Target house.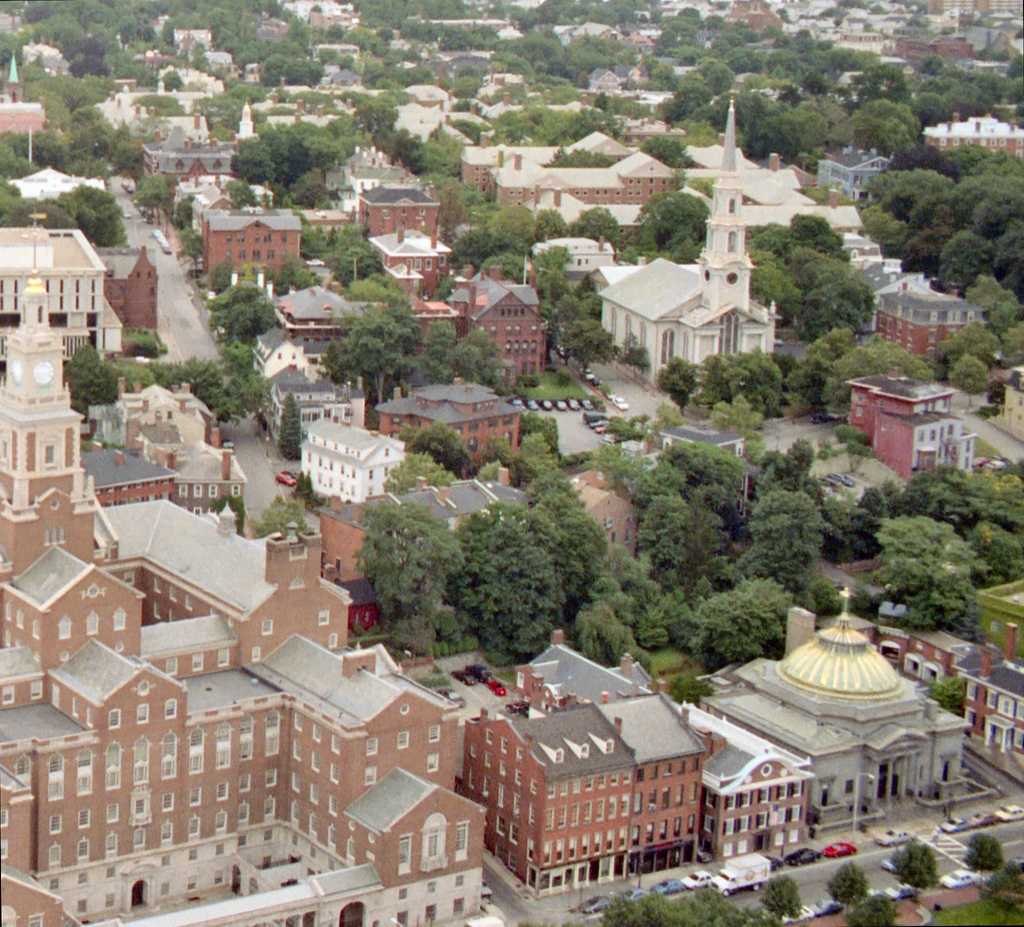
Target region: box(326, 468, 520, 571).
